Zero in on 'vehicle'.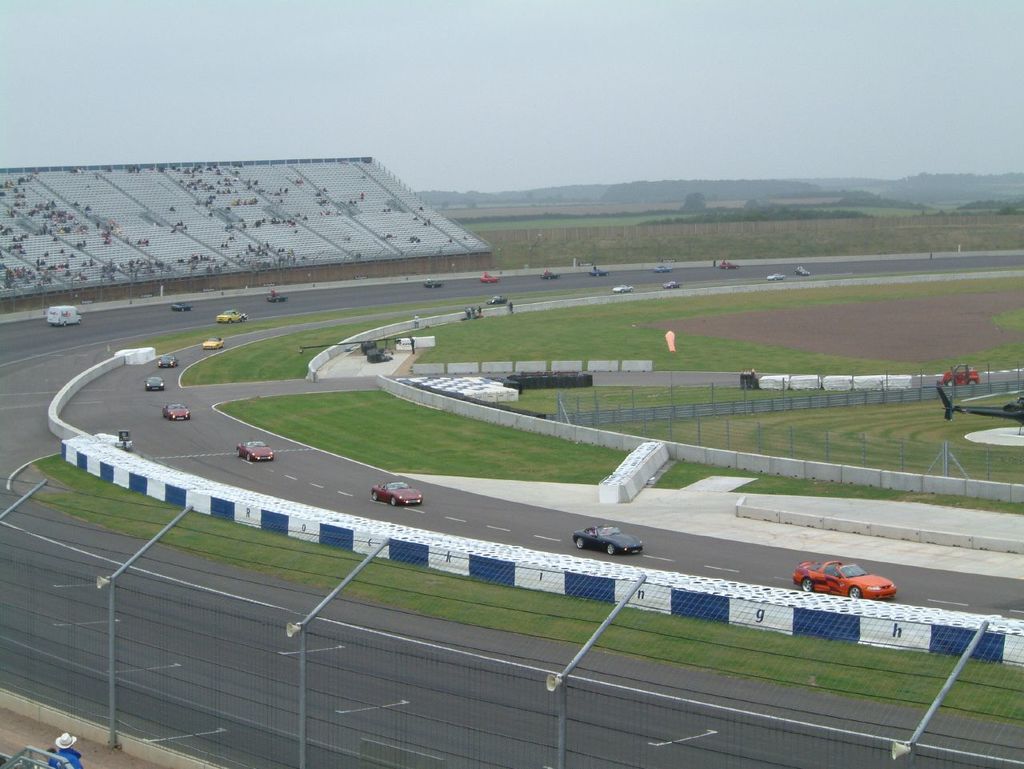
Zeroed in: [left=237, top=438, right=276, bottom=463].
